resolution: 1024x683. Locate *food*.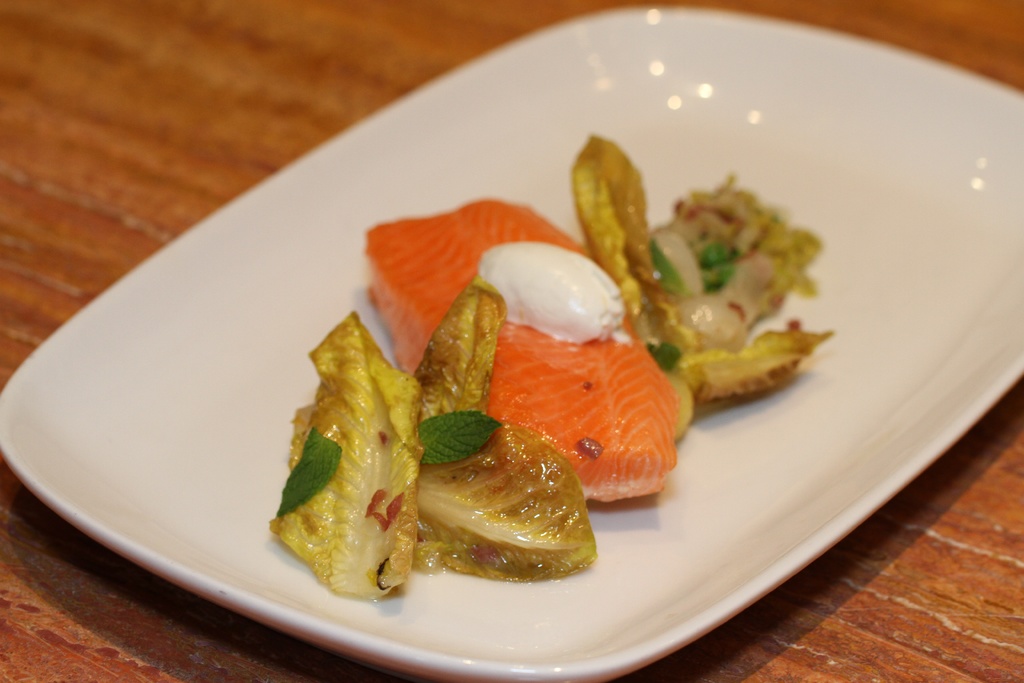
[273,289,619,601].
